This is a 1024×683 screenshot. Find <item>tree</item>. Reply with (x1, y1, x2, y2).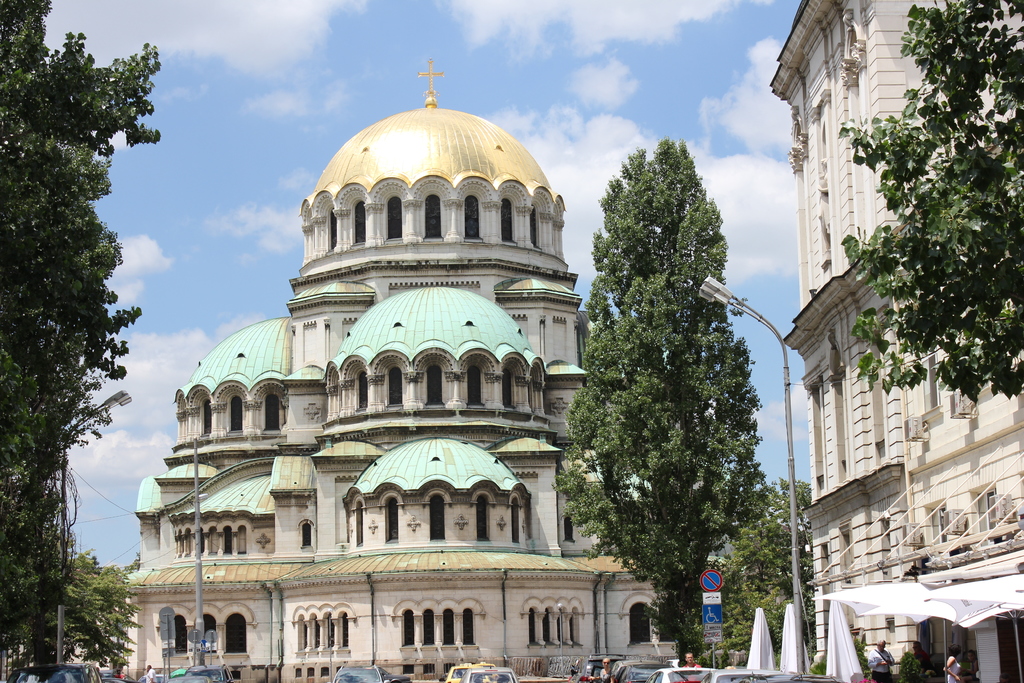
(840, 0, 1023, 402).
